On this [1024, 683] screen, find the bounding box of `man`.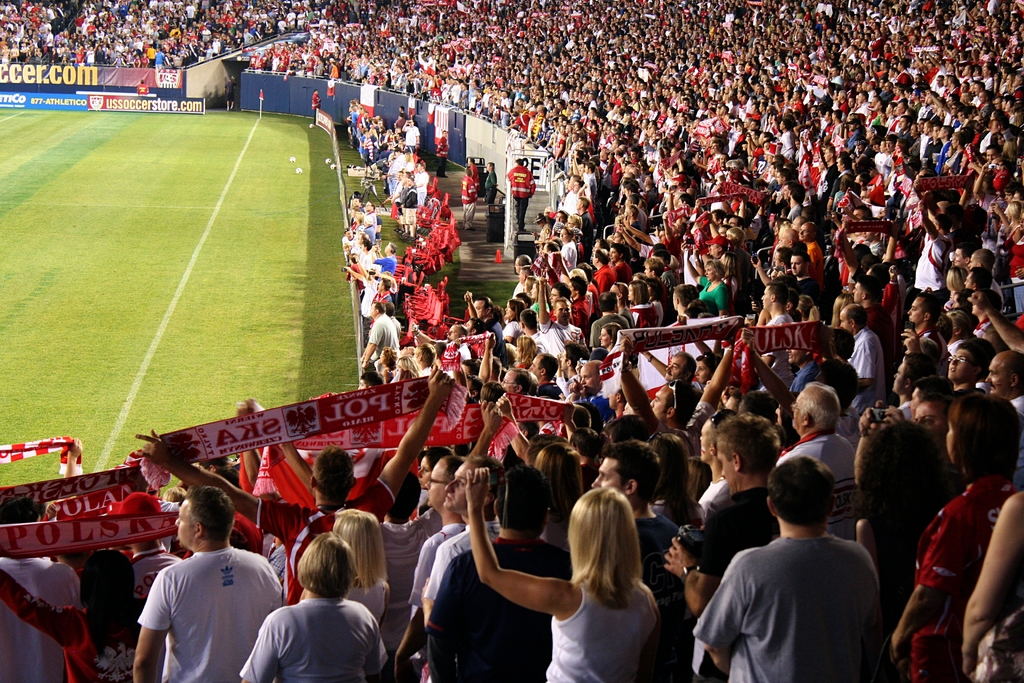
Bounding box: x1=655, y1=418, x2=780, y2=623.
